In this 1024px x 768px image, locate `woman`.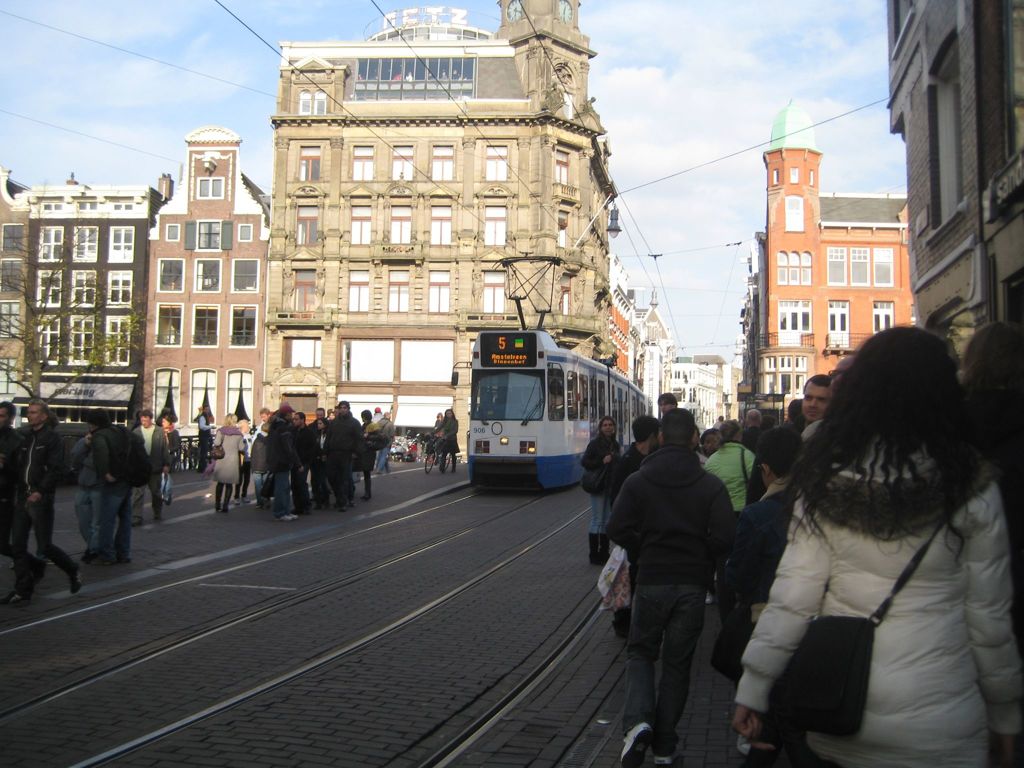
Bounding box: 349,407,383,504.
